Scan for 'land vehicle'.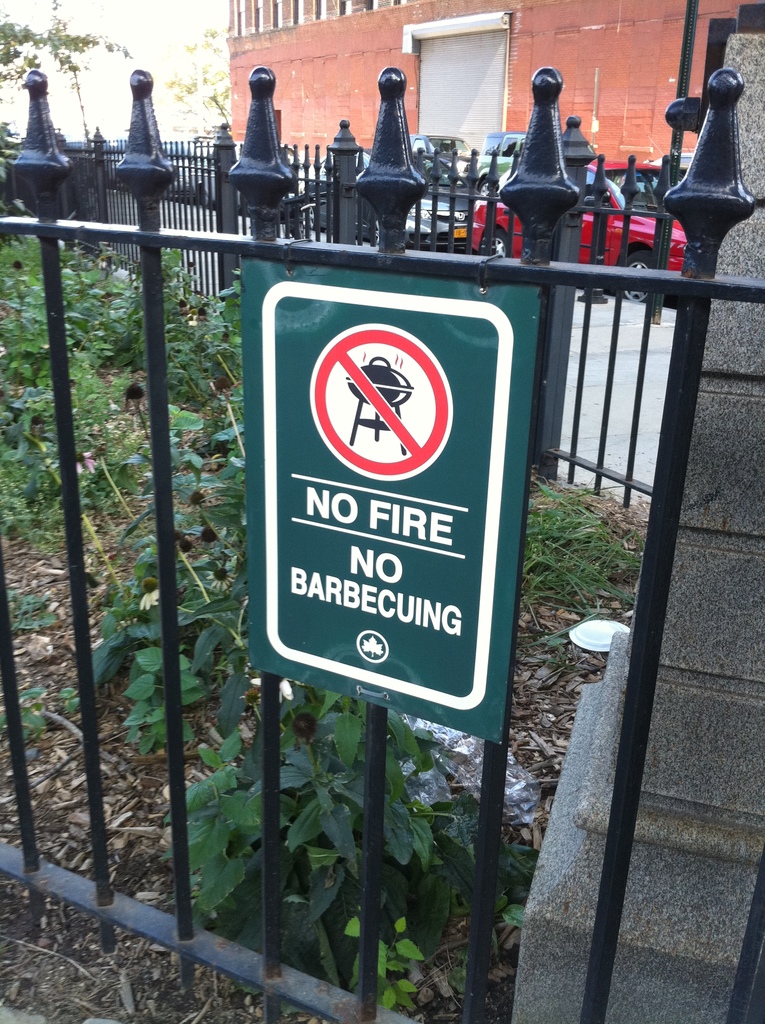
Scan result: <region>161, 138, 219, 204</region>.
